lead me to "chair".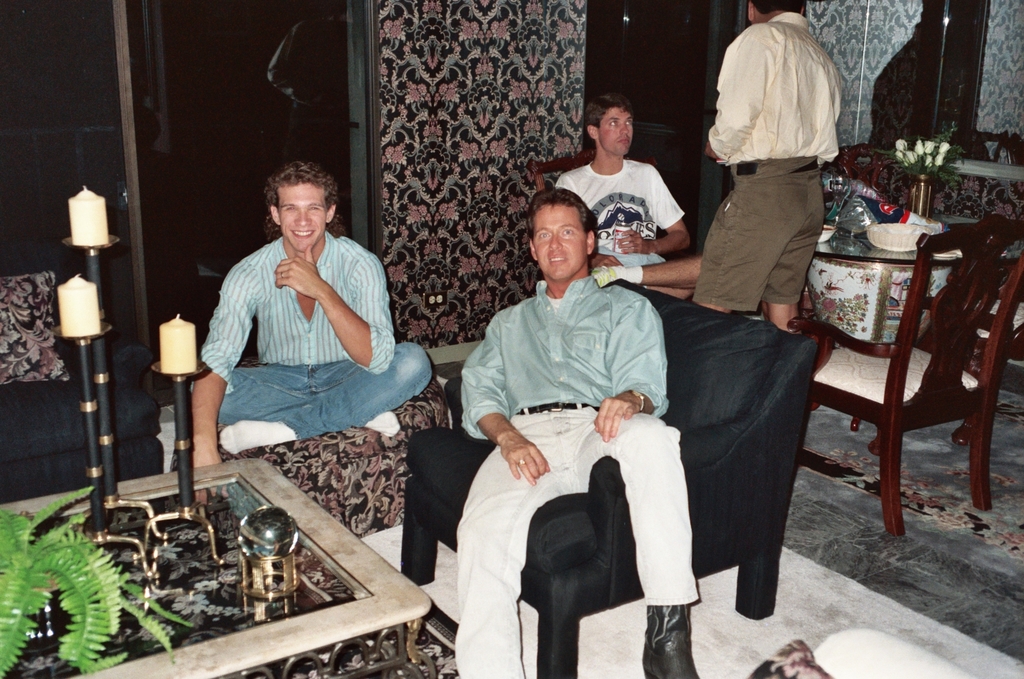
Lead to [401, 276, 820, 678].
